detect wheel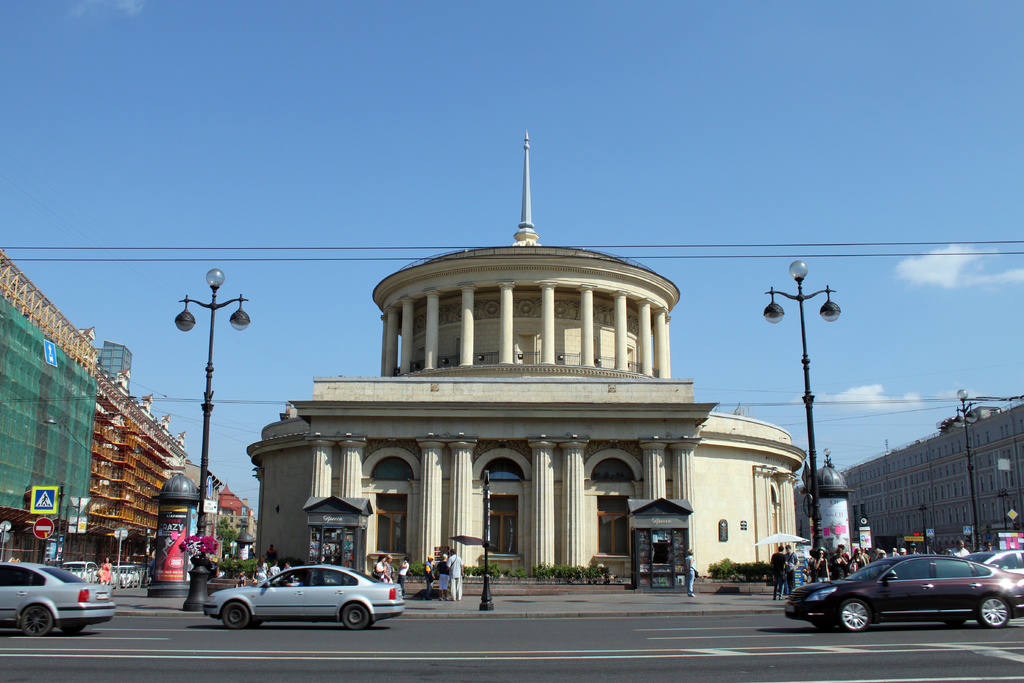
(x1=221, y1=603, x2=246, y2=629)
